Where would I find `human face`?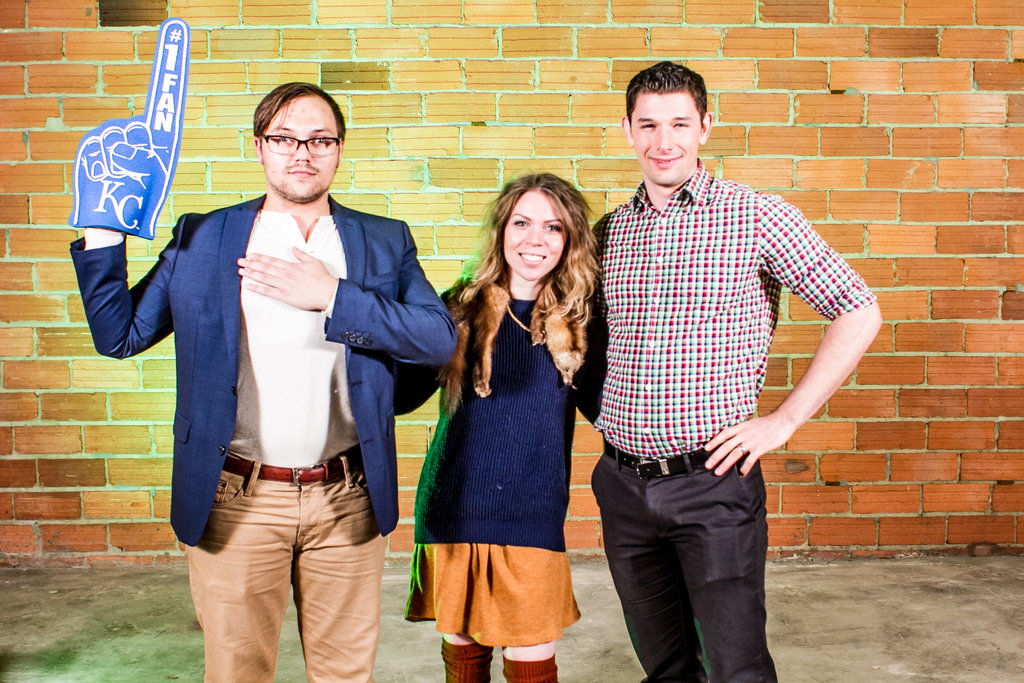
At left=499, top=190, right=565, bottom=284.
